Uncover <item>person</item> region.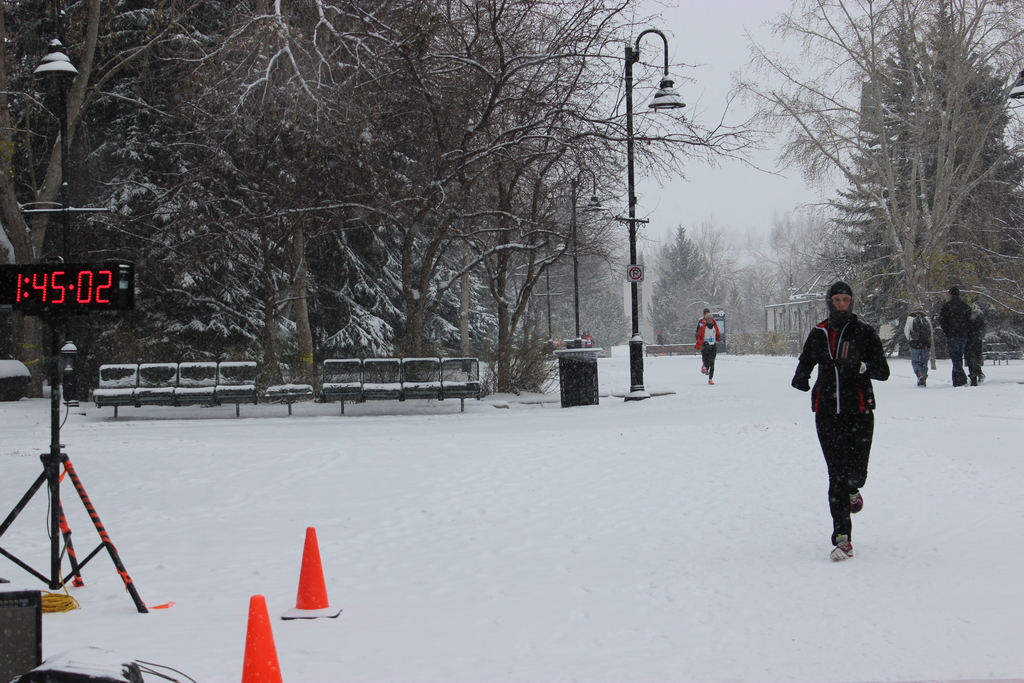
Uncovered: {"left": 584, "top": 329, "right": 595, "bottom": 347}.
